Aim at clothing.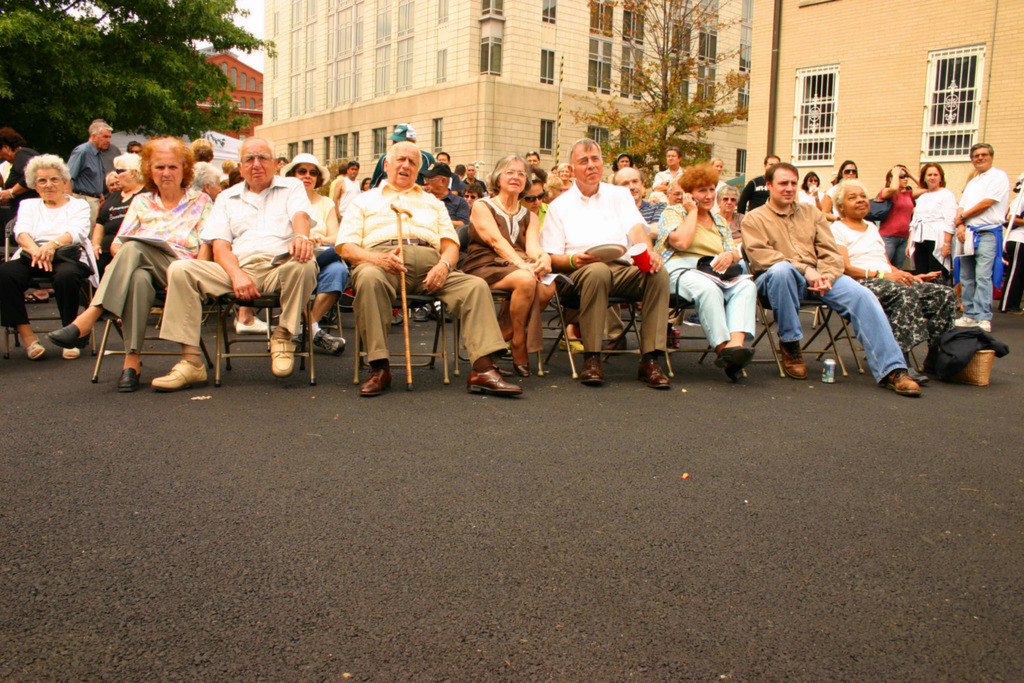
Aimed at <bbox>156, 171, 318, 347</bbox>.
